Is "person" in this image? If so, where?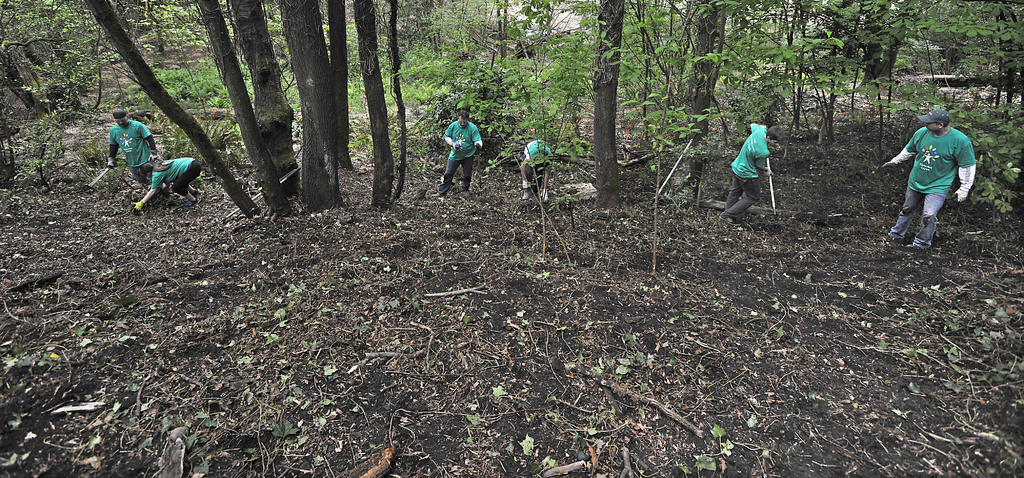
Yes, at pyautogui.locateOnScreen(720, 117, 780, 218).
